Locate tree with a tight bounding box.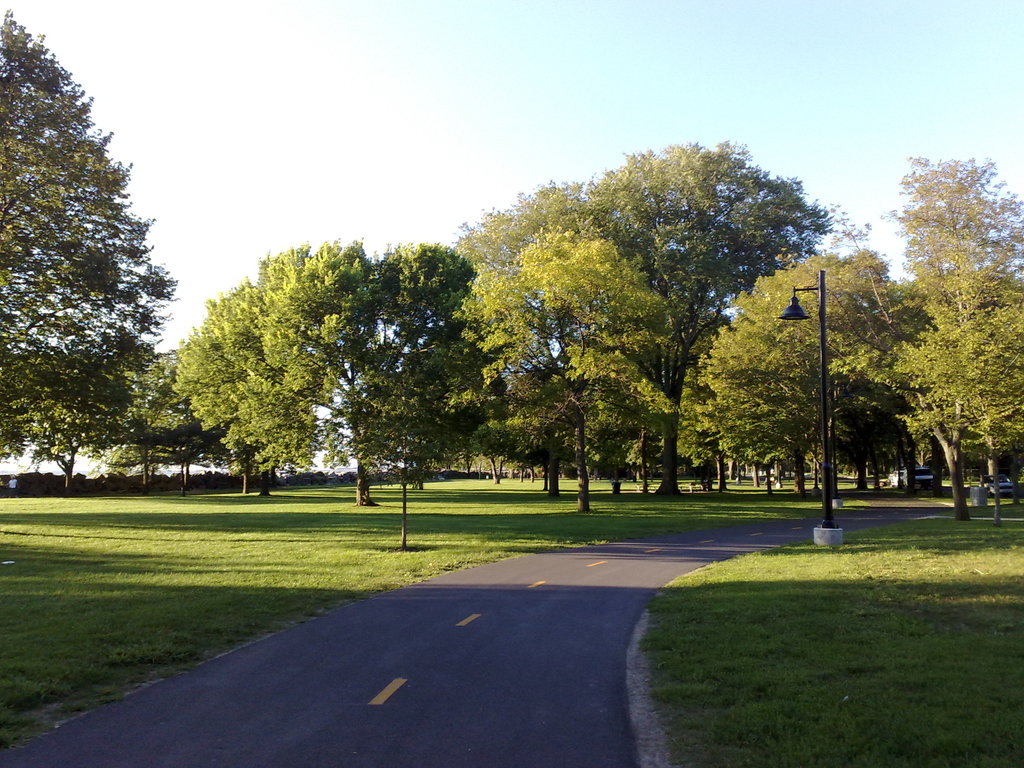
detection(148, 227, 548, 503).
